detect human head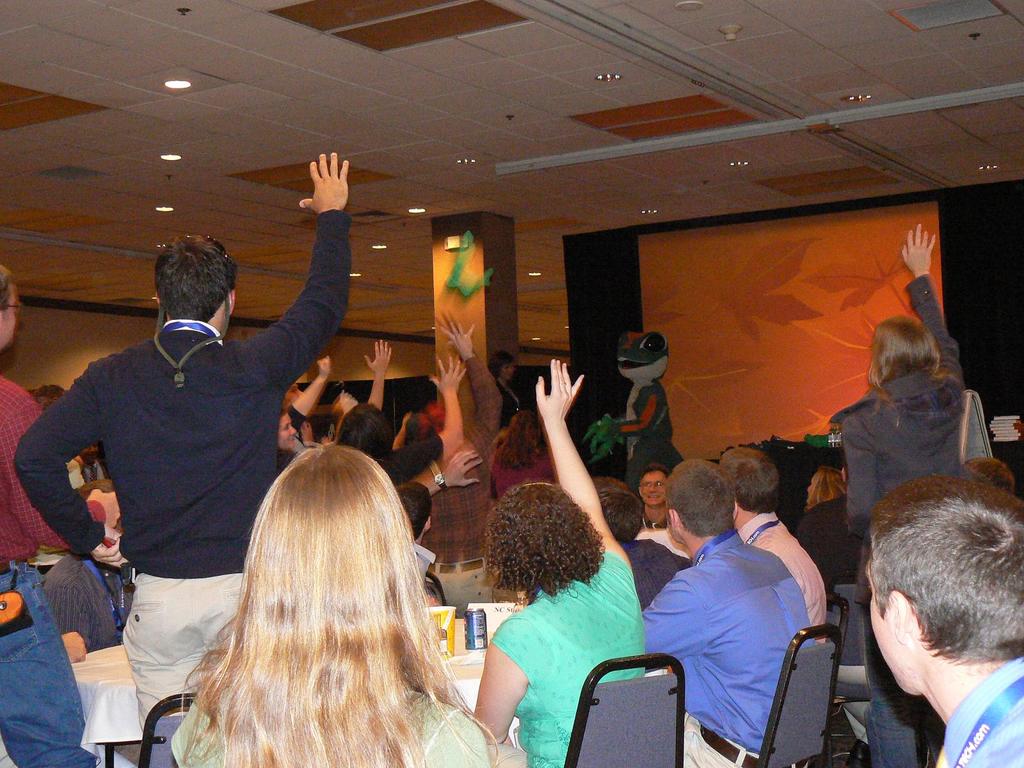
<box>480,482,606,597</box>
